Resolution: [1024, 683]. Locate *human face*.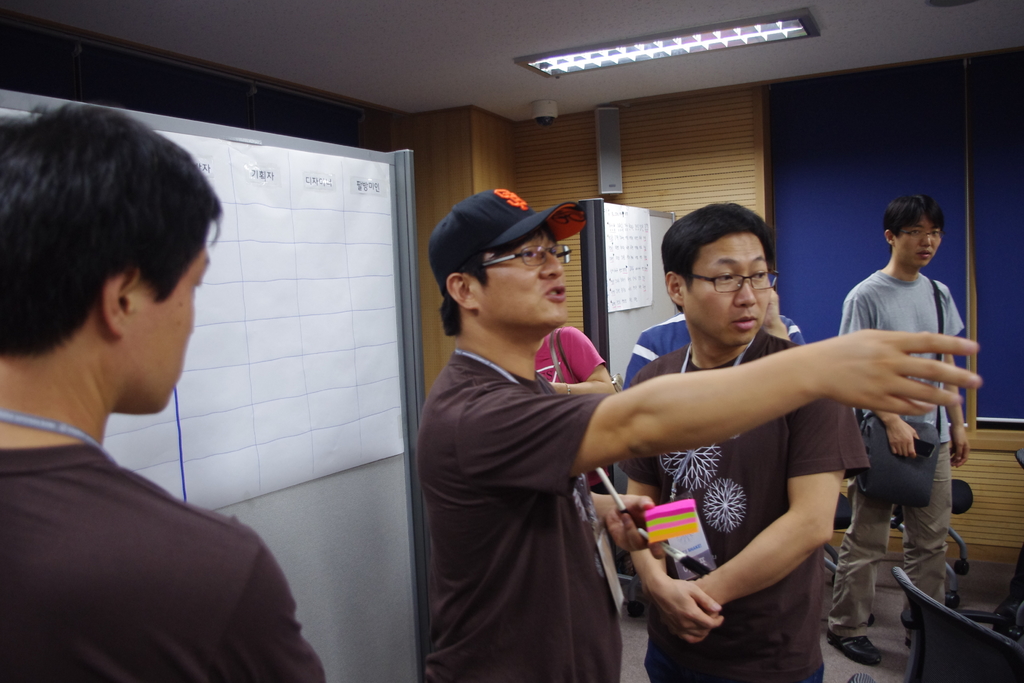
box(691, 236, 773, 347).
